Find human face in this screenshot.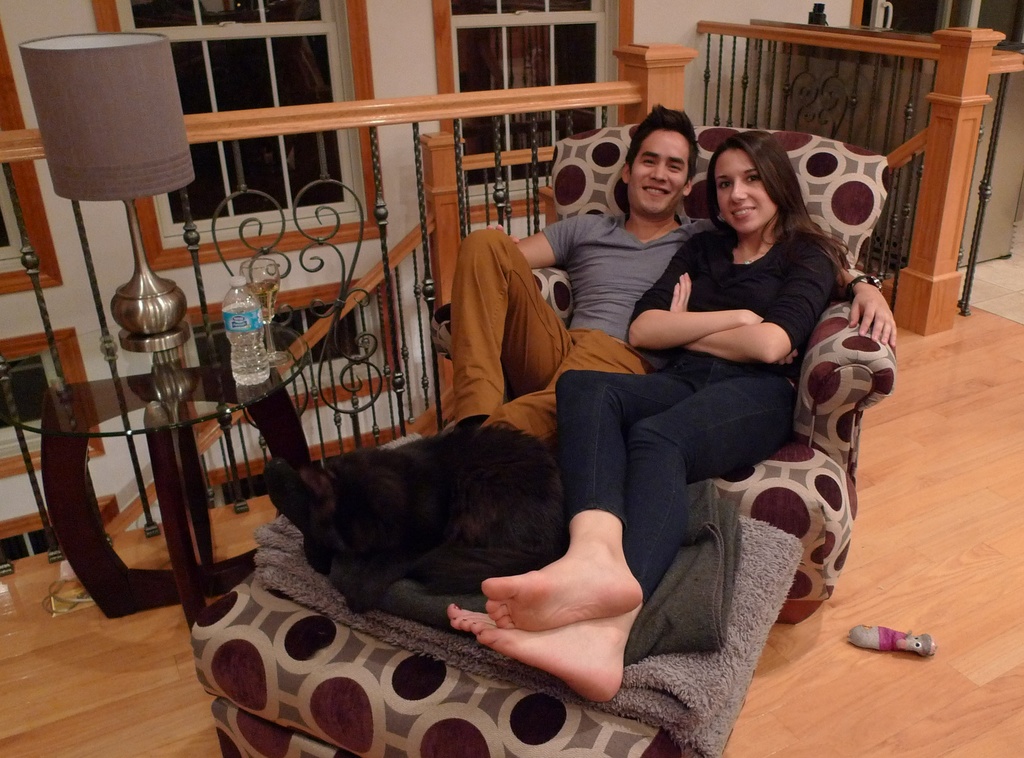
The bounding box for human face is detection(716, 153, 780, 239).
